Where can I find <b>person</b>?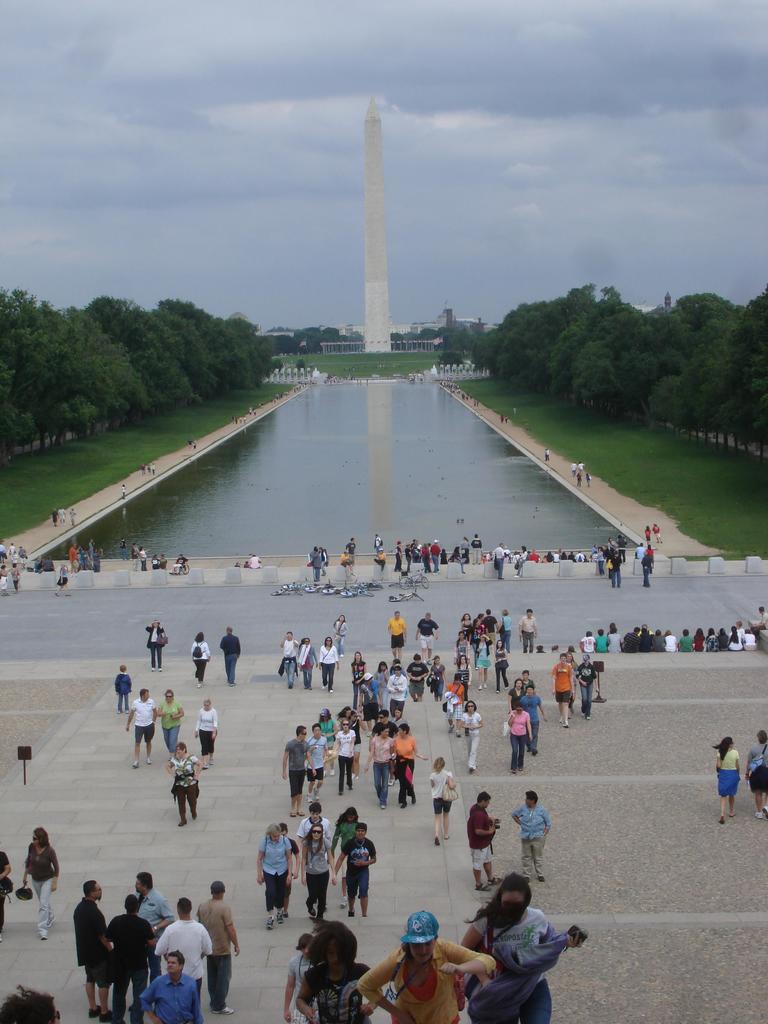
You can find it at [369,904,492,1023].
